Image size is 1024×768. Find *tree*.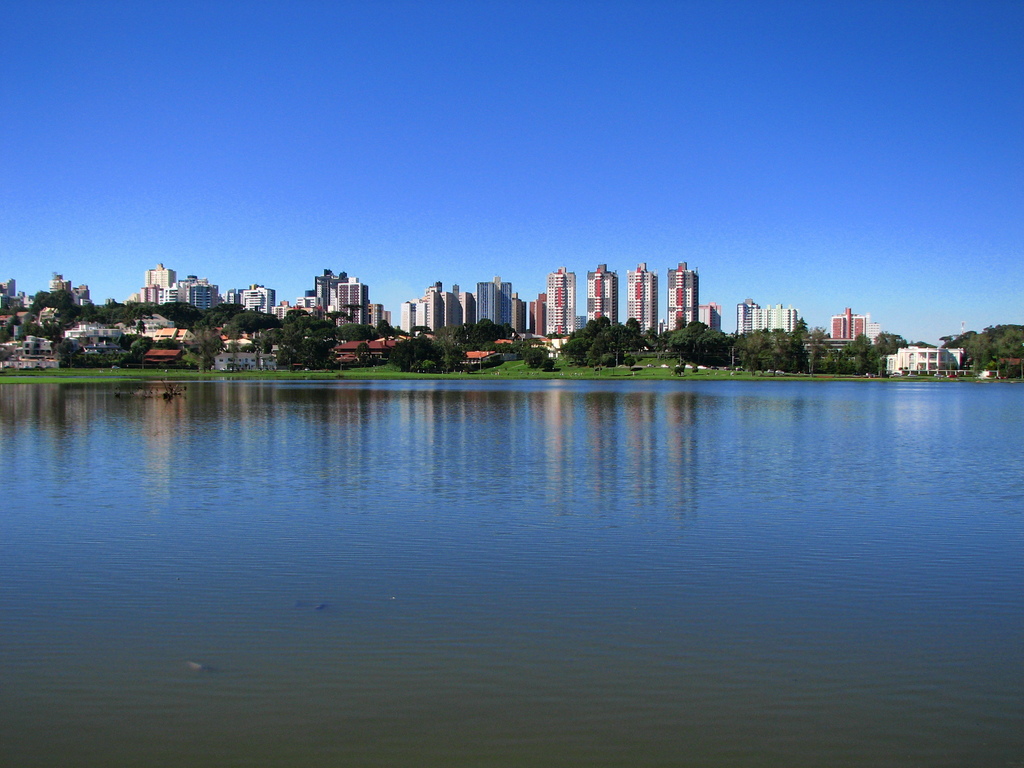
<bbox>373, 317, 396, 340</bbox>.
